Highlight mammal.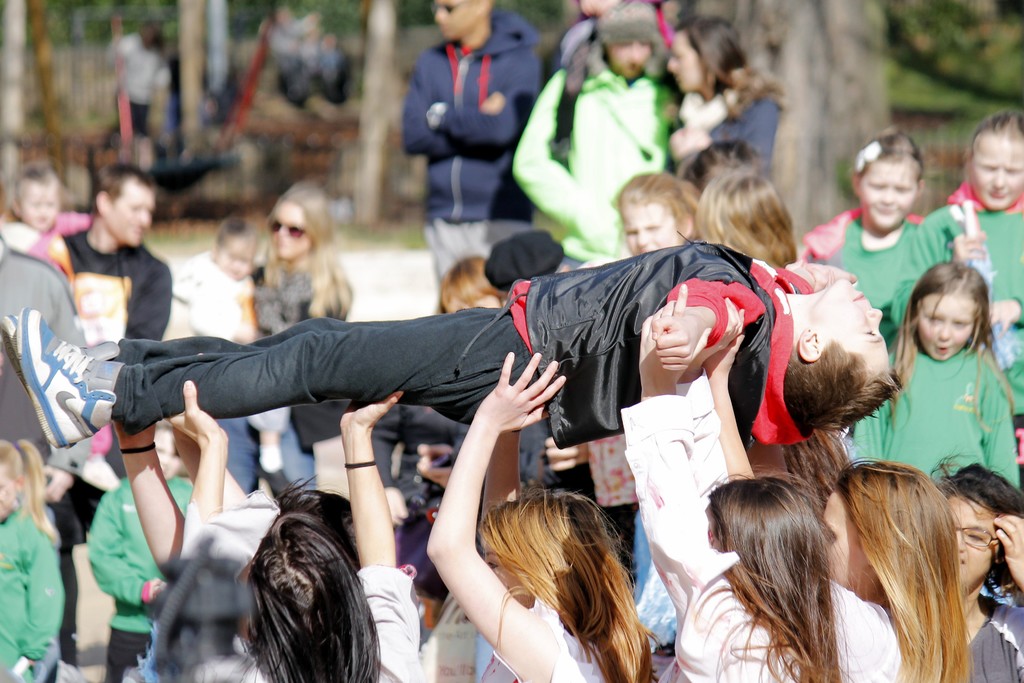
Highlighted region: region(662, 12, 780, 183).
